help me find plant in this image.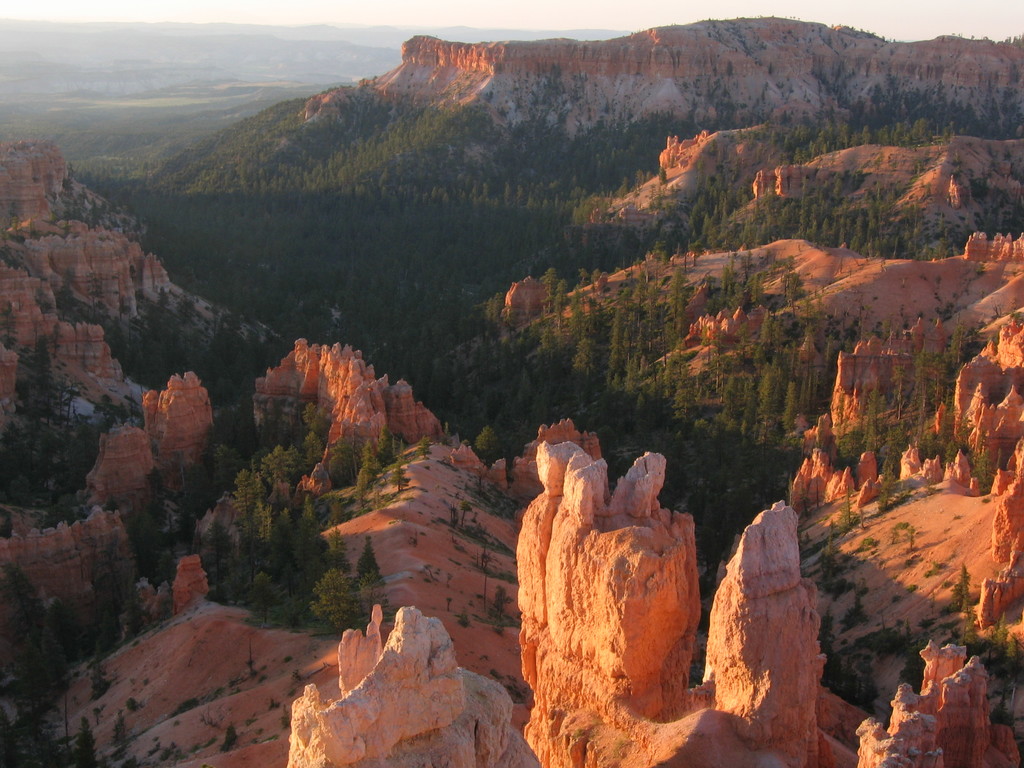
Found it: {"left": 269, "top": 701, "right": 283, "bottom": 712}.
